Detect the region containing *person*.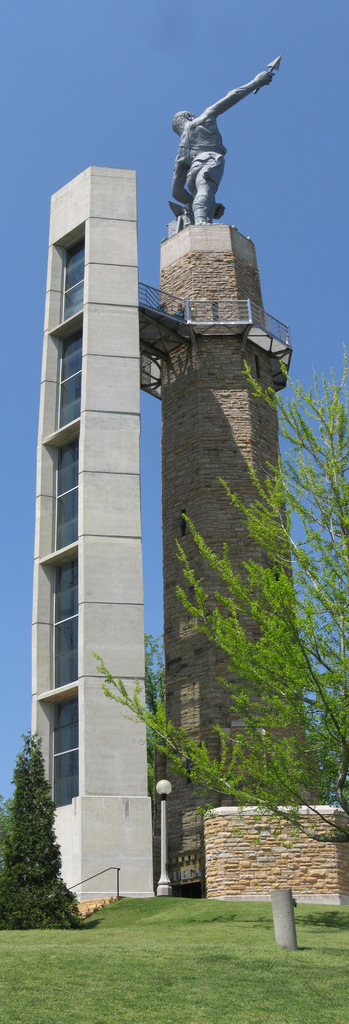
pyautogui.locateOnScreen(163, 54, 280, 229).
